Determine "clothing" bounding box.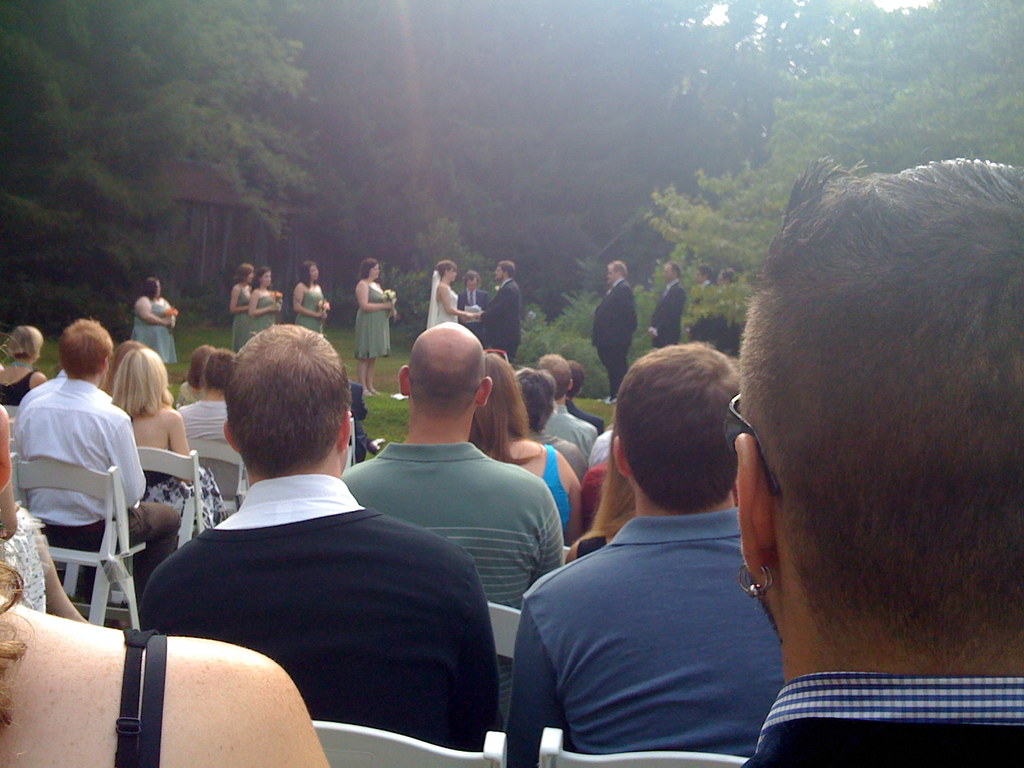
Determined: {"x1": 293, "y1": 287, "x2": 323, "y2": 336}.
